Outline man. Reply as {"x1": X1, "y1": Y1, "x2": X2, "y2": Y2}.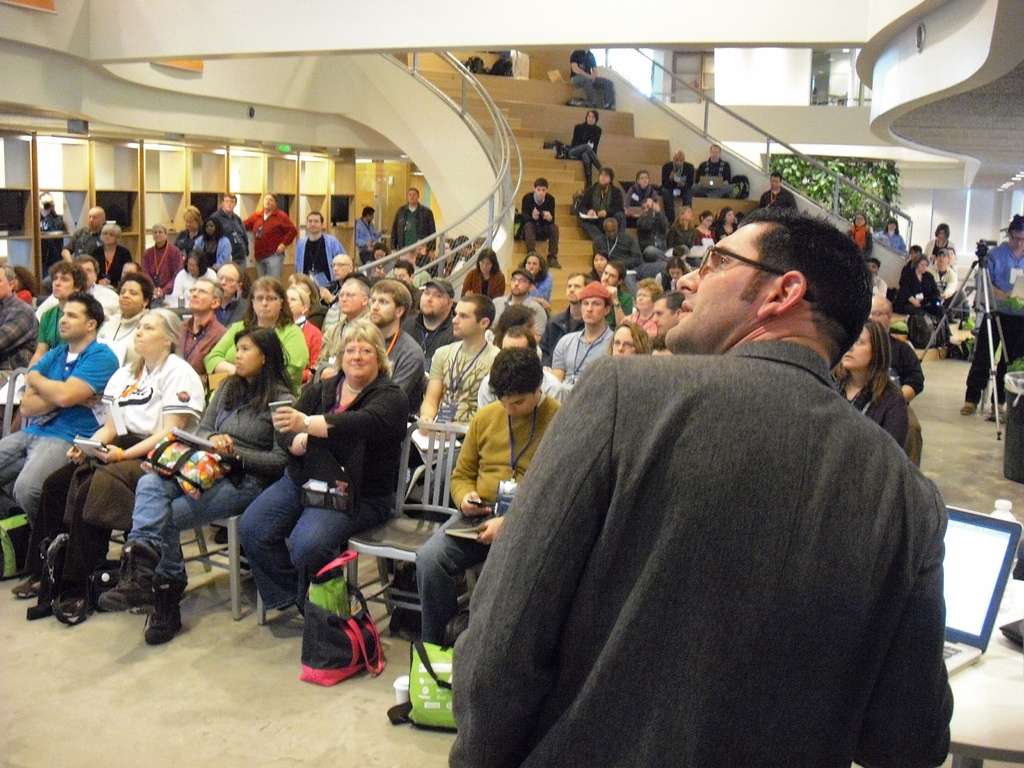
{"x1": 230, "y1": 189, "x2": 303, "y2": 264}.
